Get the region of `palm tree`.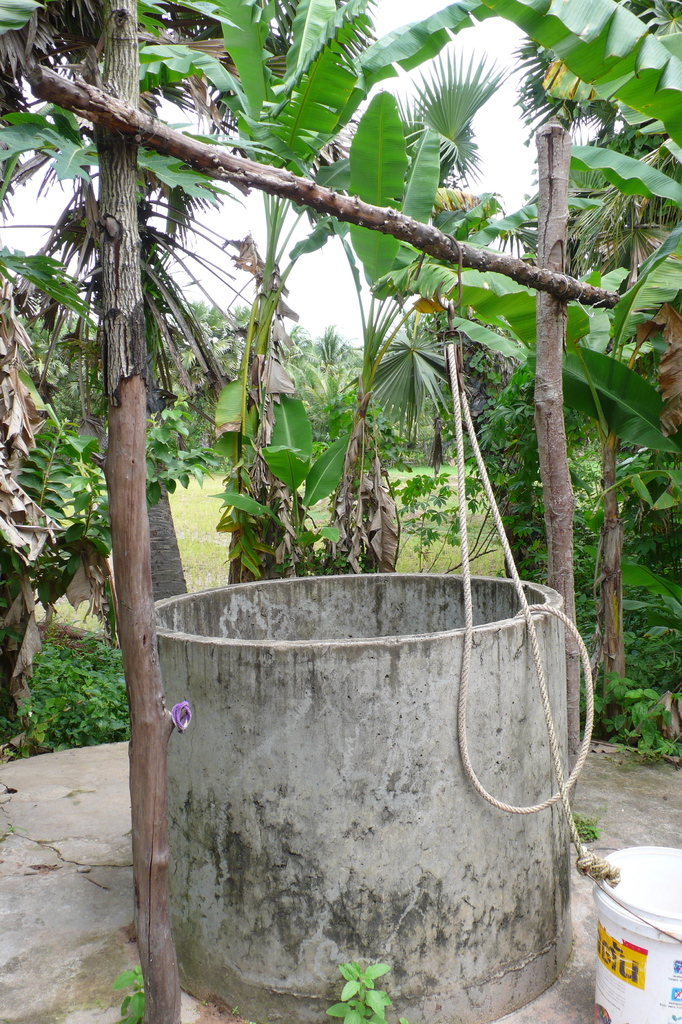
(x1=184, y1=20, x2=378, y2=584).
